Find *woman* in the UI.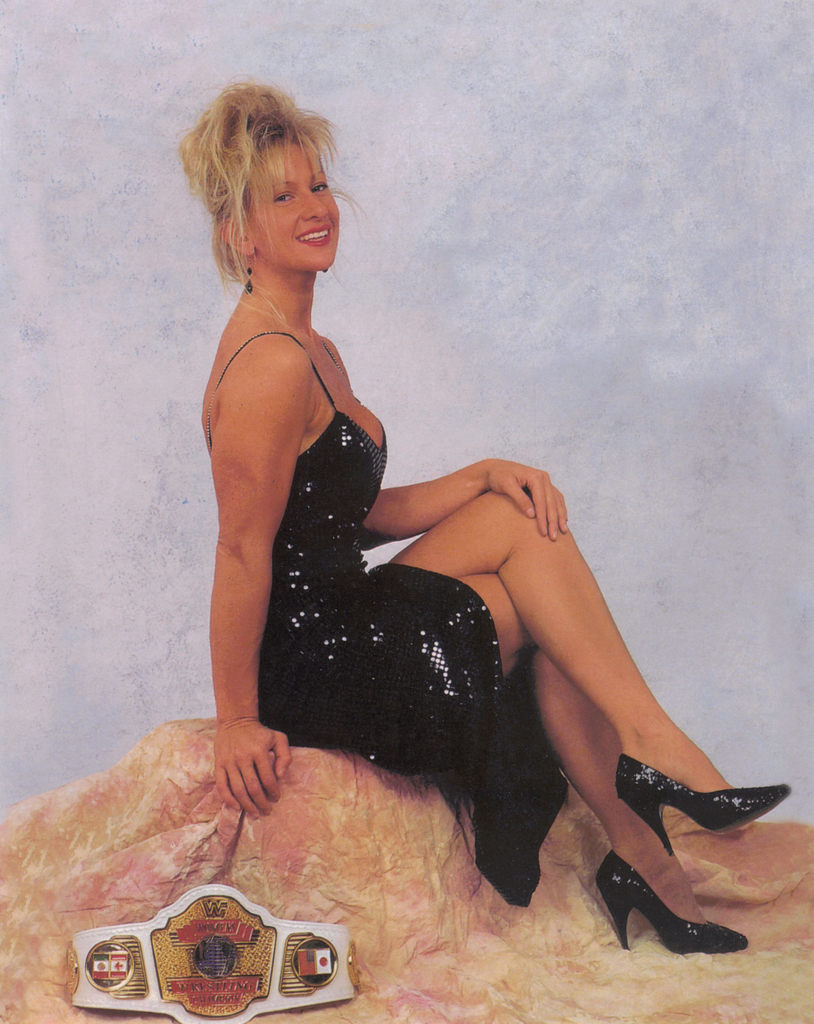
UI element at {"x1": 195, "y1": 70, "x2": 785, "y2": 964}.
